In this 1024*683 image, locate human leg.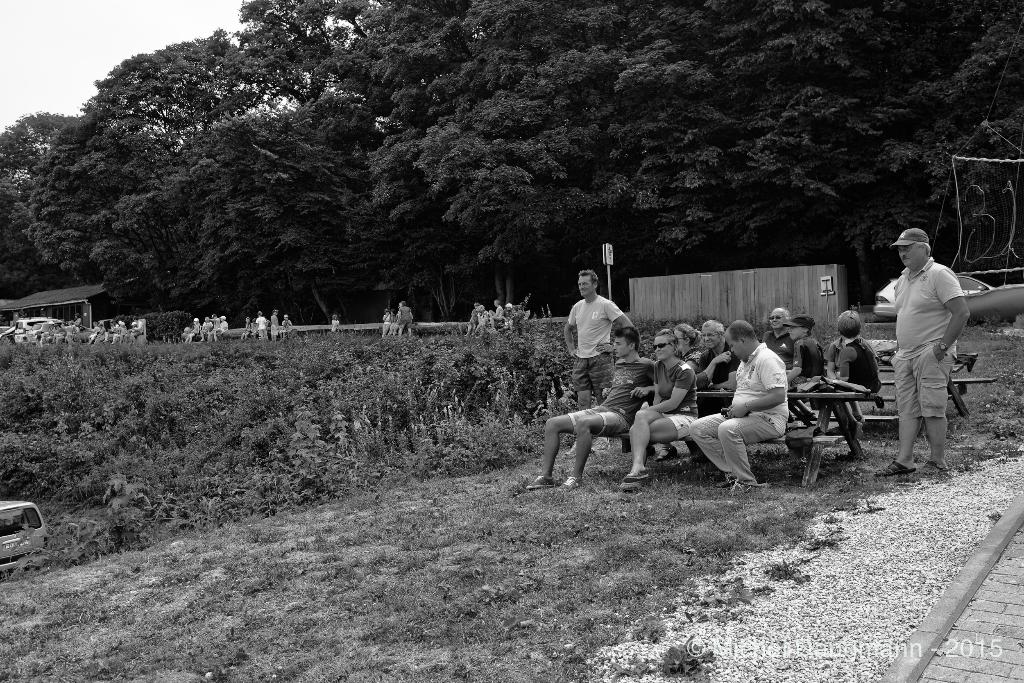
Bounding box: pyautogui.locateOnScreen(624, 400, 666, 483).
